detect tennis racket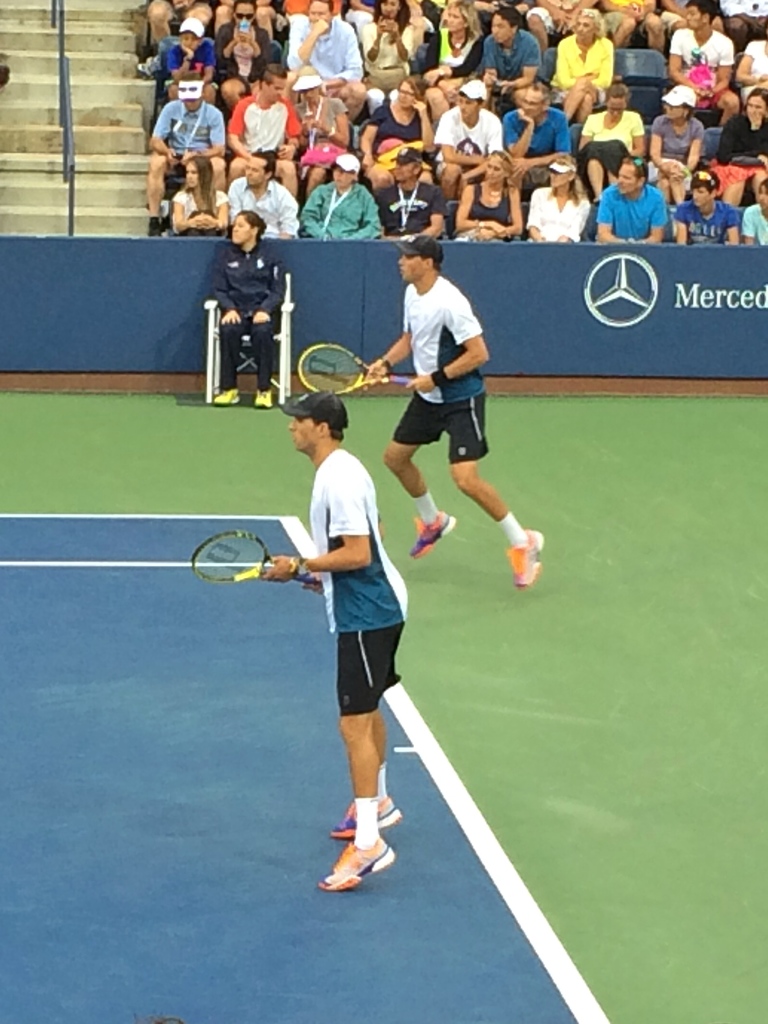
bbox=(296, 342, 415, 399)
